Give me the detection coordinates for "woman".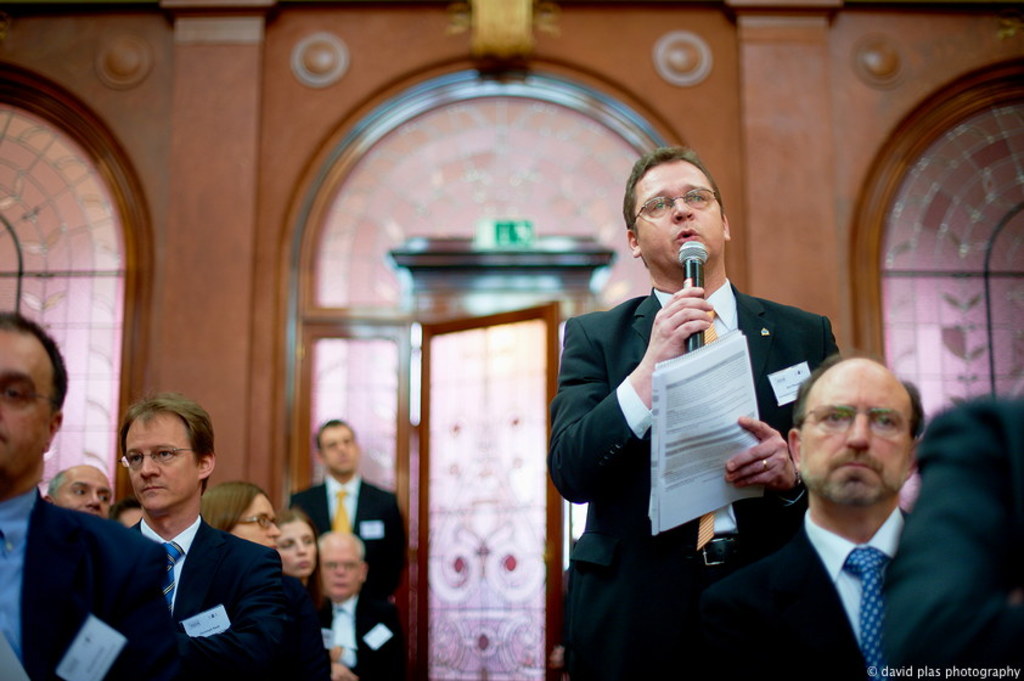
<region>199, 471, 292, 564</region>.
